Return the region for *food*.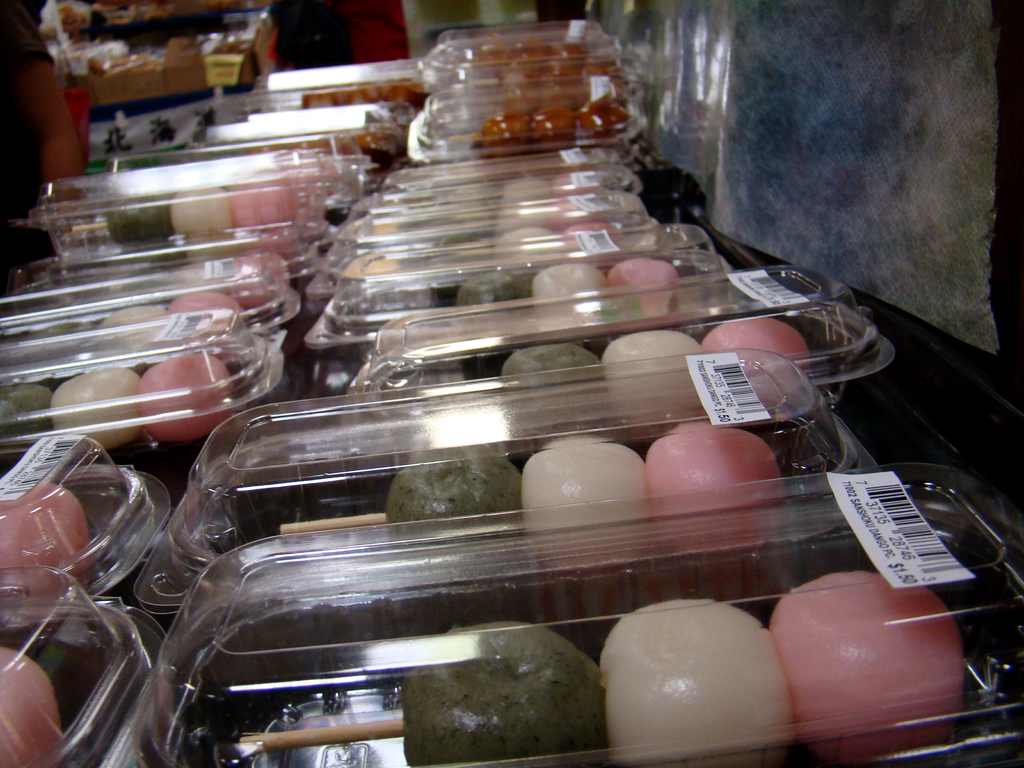
rect(547, 169, 591, 202).
